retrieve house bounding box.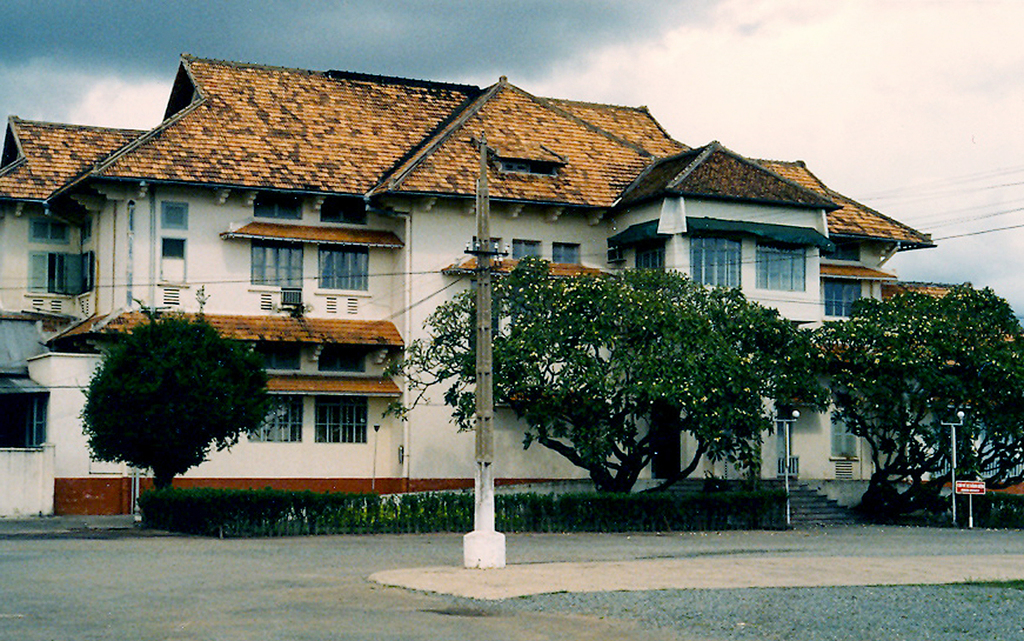
Bounding box: [2,52,1023,526].
